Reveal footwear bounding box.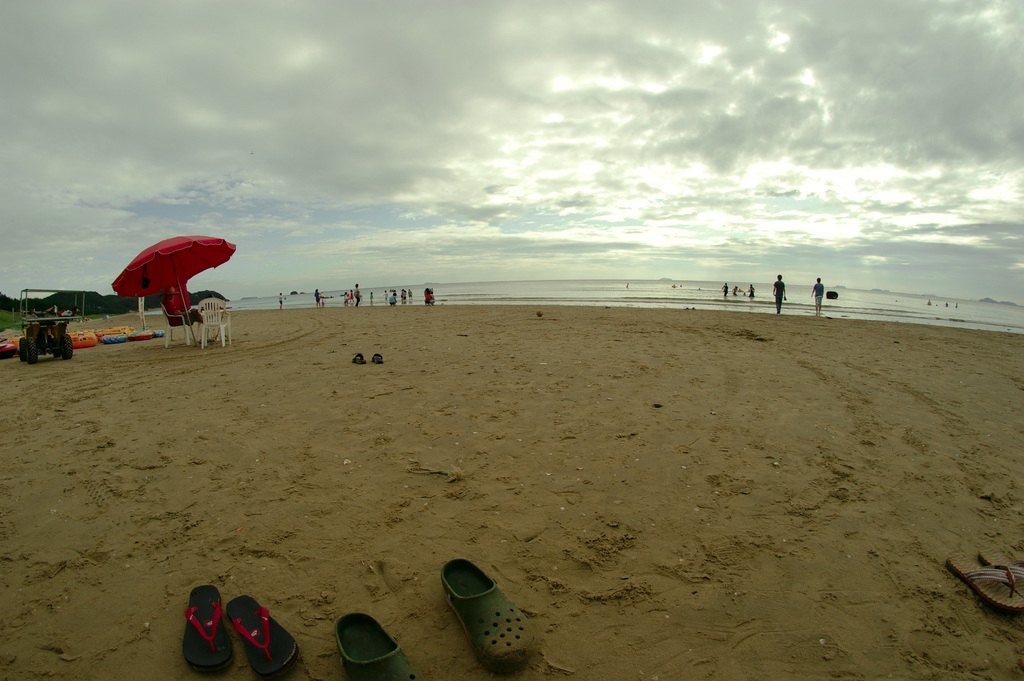
Revealed: 945:560:1023:611.
